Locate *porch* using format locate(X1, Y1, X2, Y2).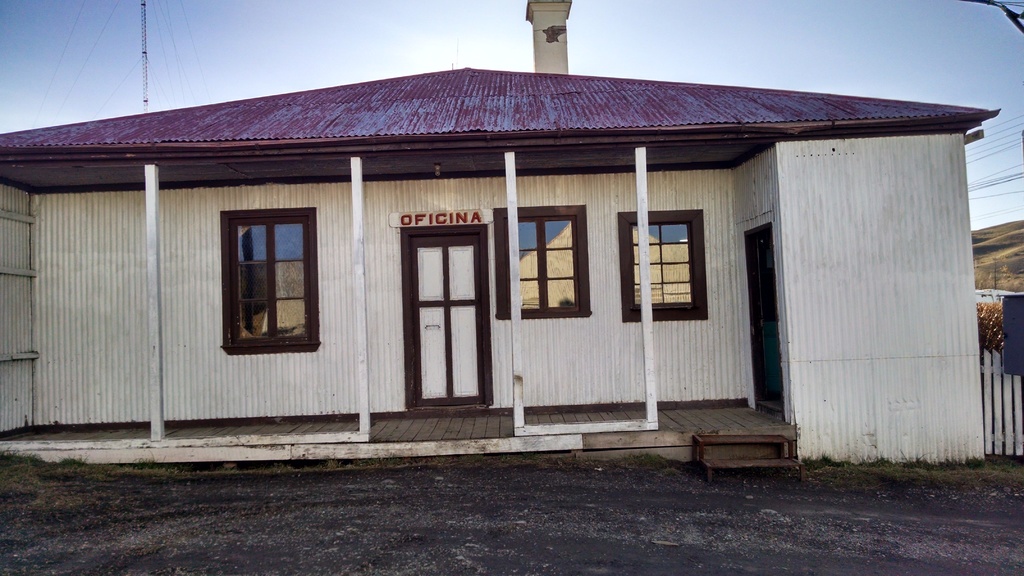
locate(0, 401, 799, 467).
